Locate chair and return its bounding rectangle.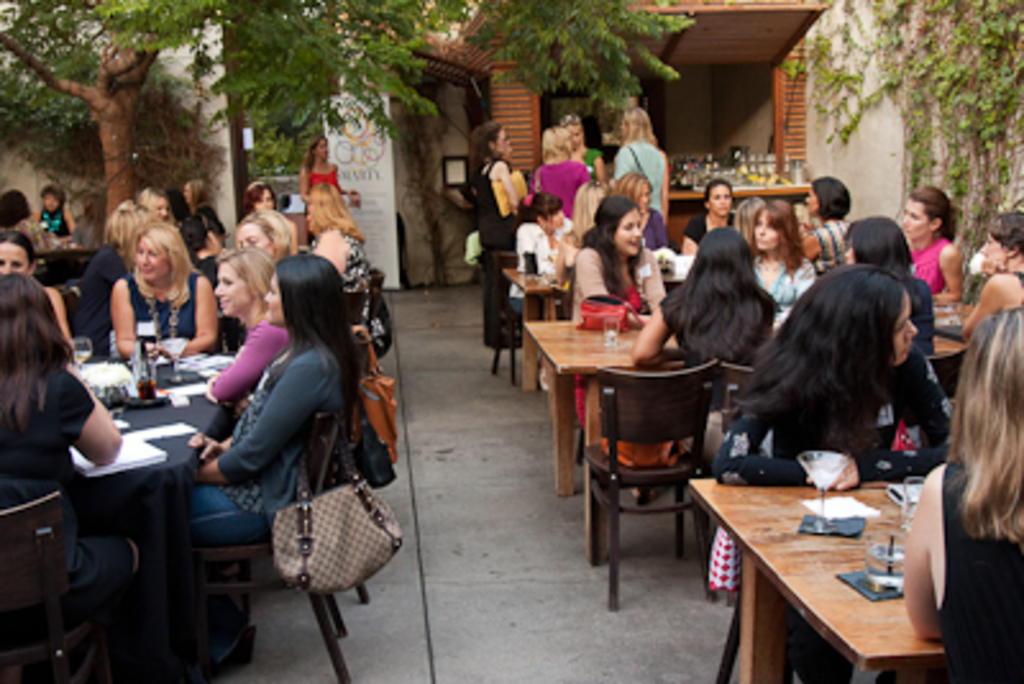
left=189, top=405, right=348, bottom=681.
